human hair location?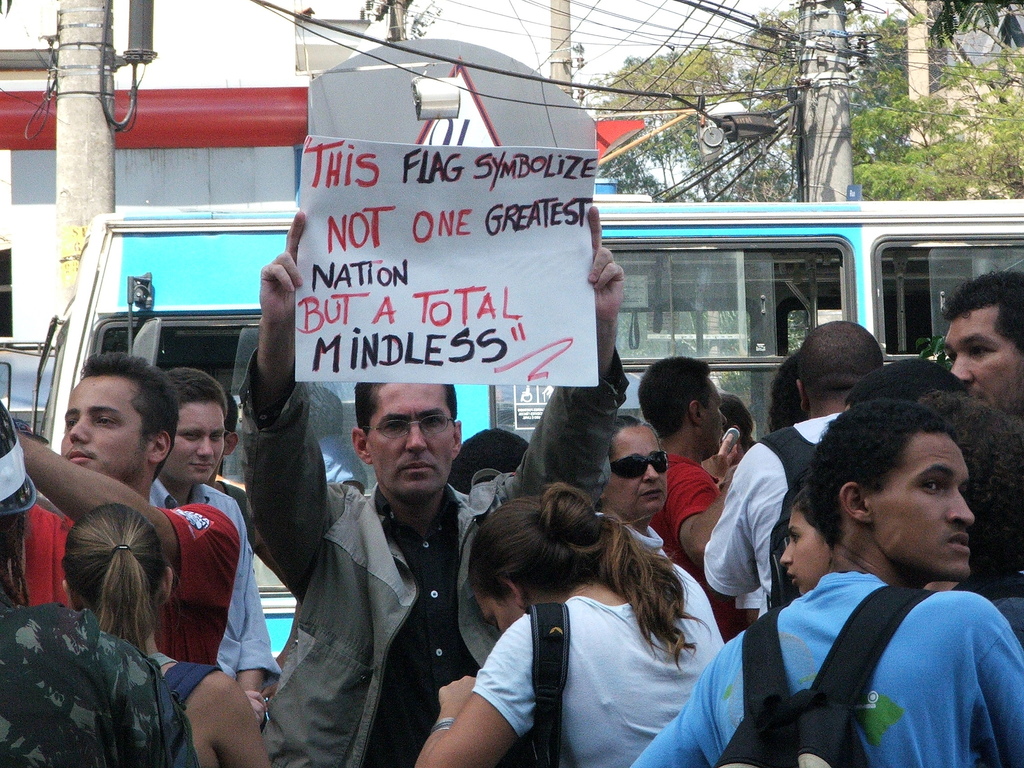
x1=223, y1=387, x2=238, y2=440
